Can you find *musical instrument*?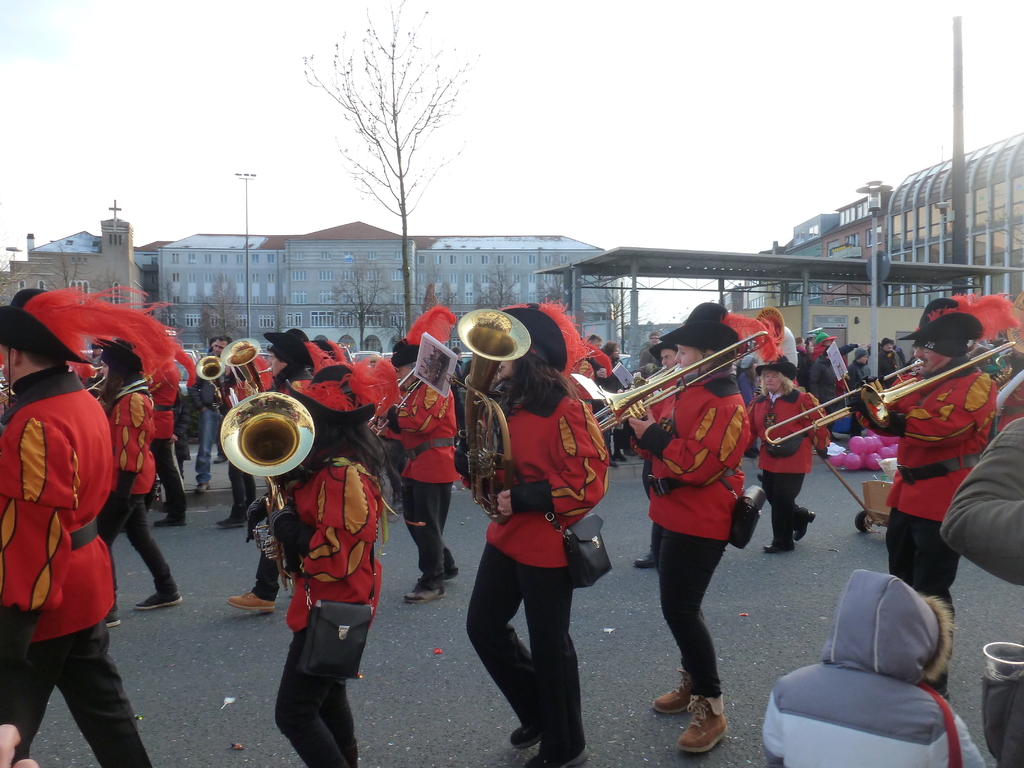
Yes, bounding box: l=216, t=332, r=276, b=394.
